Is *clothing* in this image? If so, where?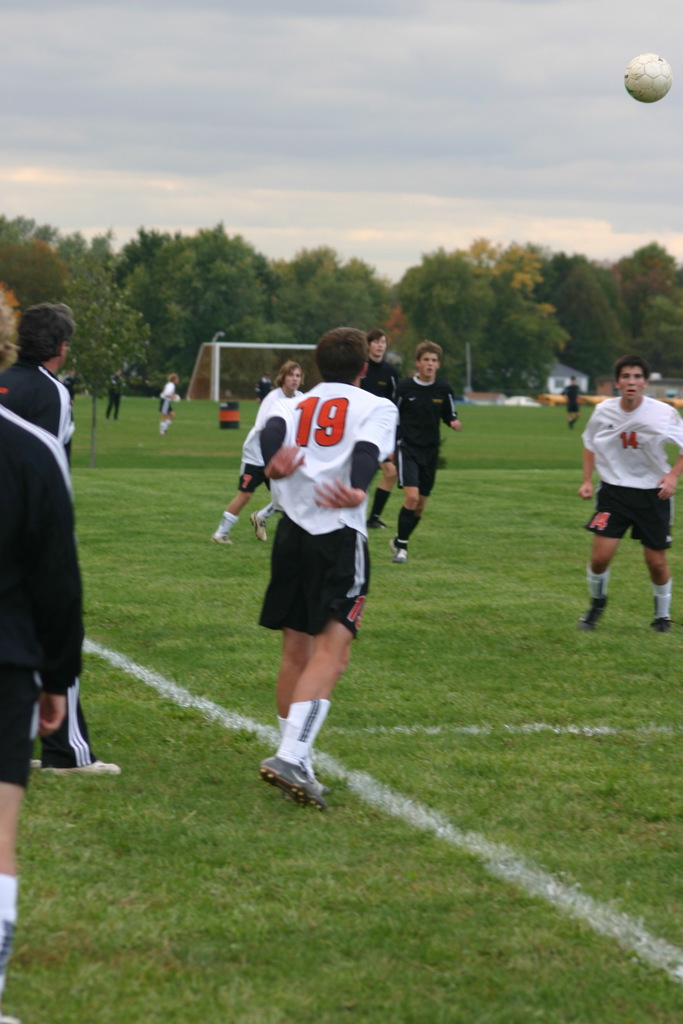
Yes, at bbox=(580, 394, 682, 547).
